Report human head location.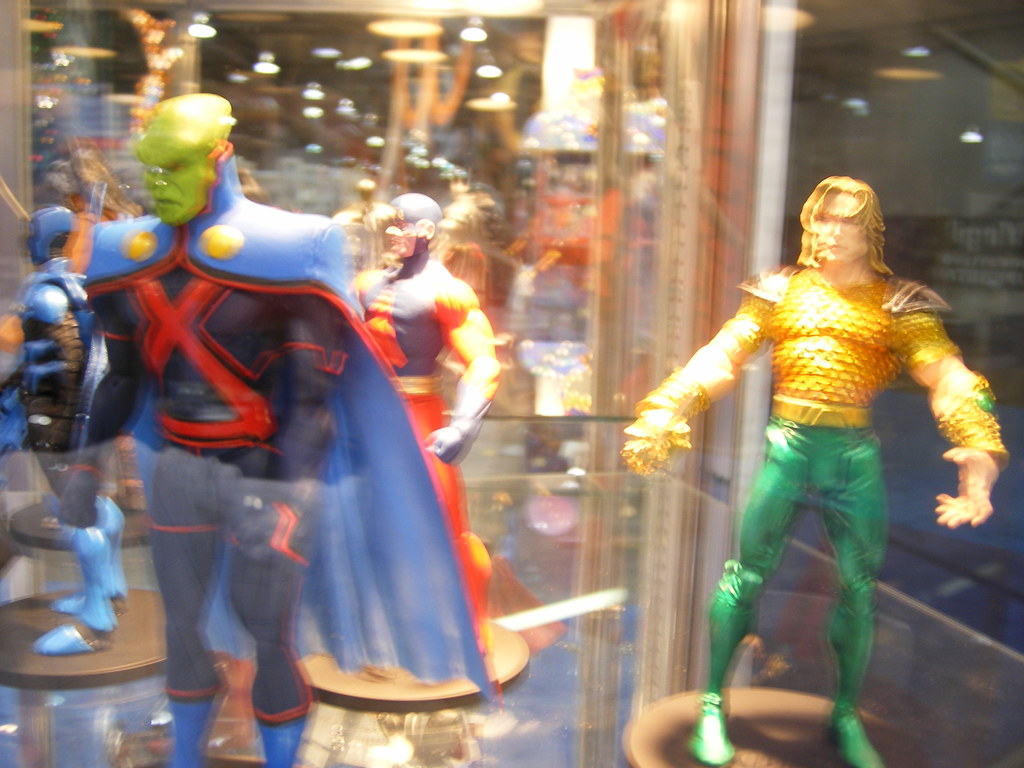
Report: 802 177 897 275.
